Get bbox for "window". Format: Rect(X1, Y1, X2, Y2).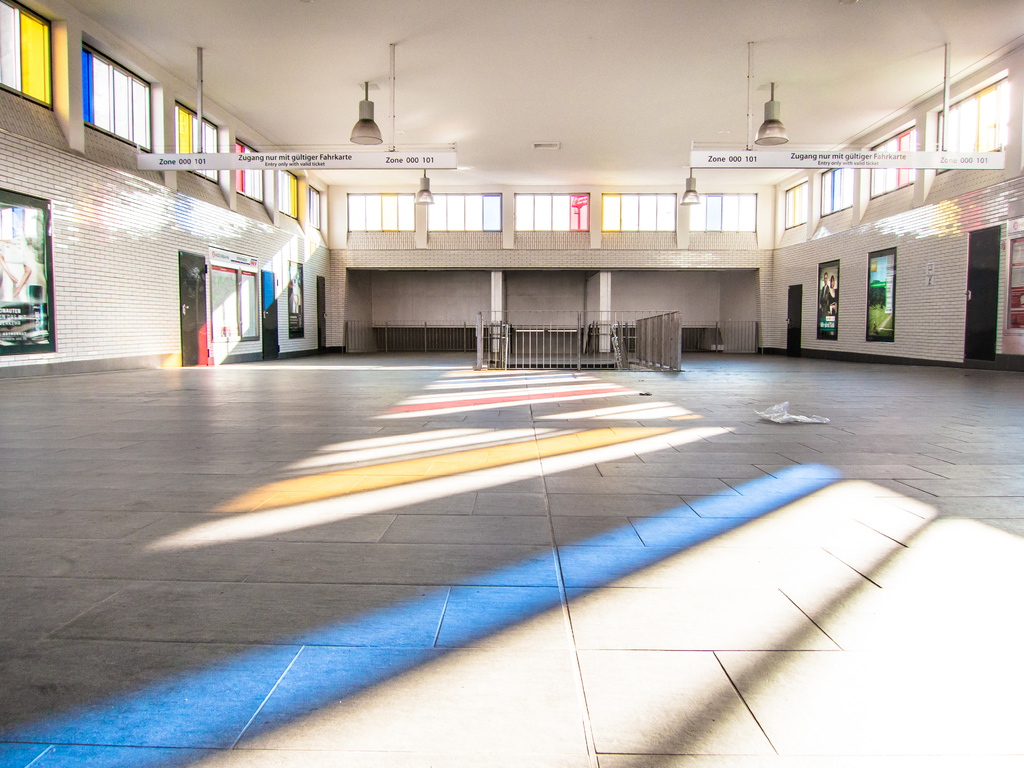
Rect(936, 78, 1007, 173).
